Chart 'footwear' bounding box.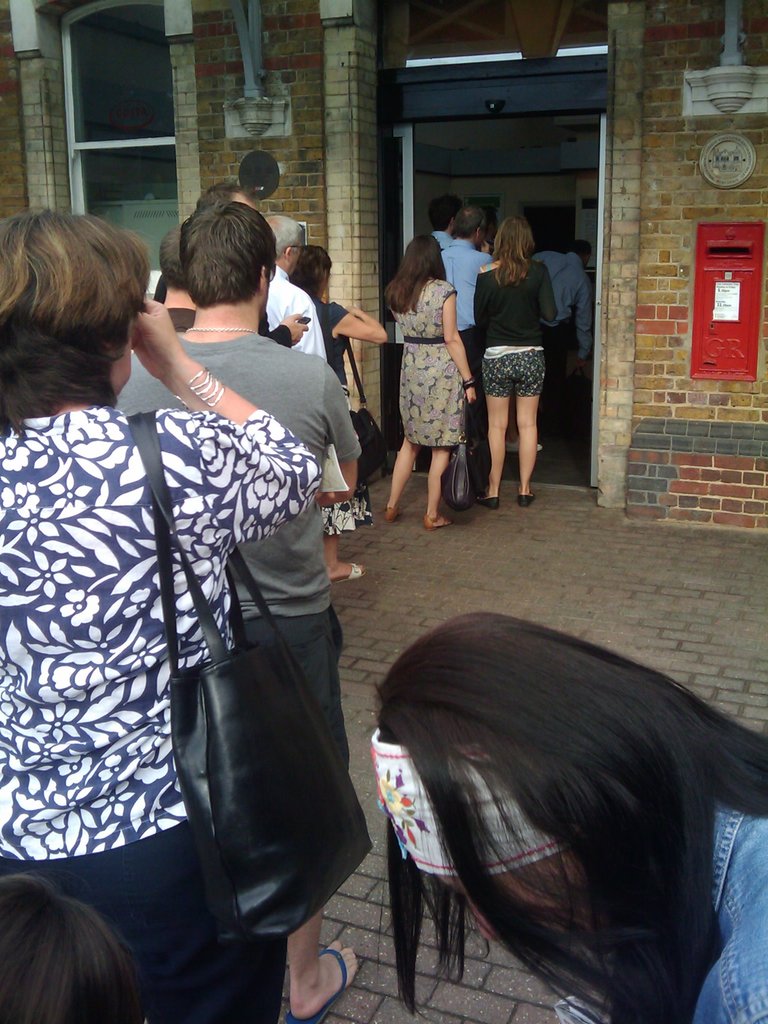
Charted: [x1=378, y1=502, x2=399, y2=524].
